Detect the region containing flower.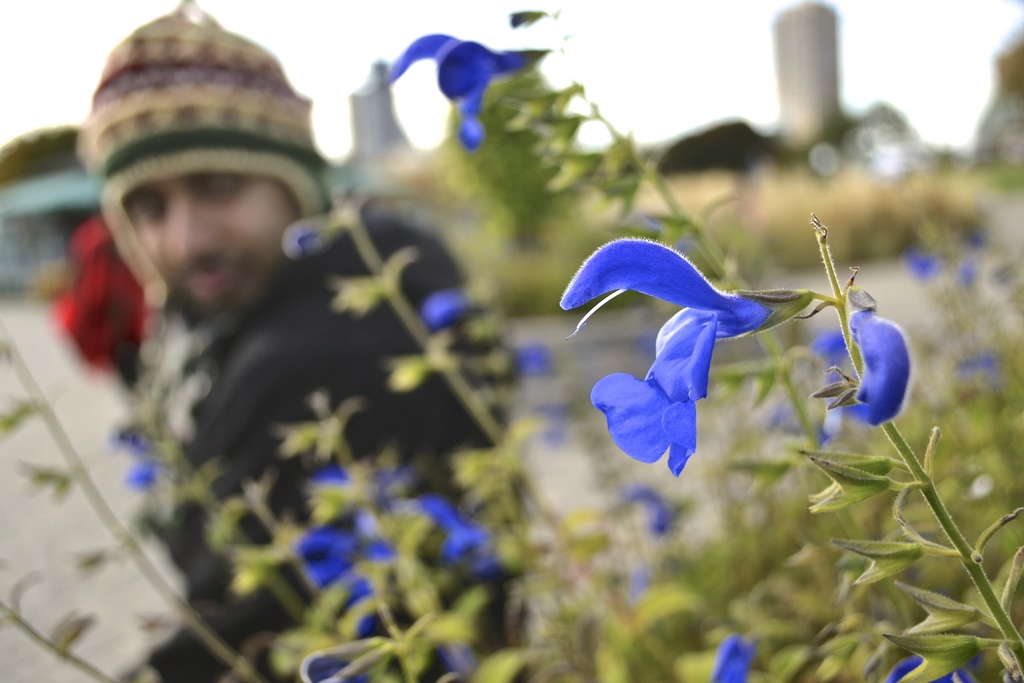
pyautogui.locateOnScreen(713, 636, 751, 682).
